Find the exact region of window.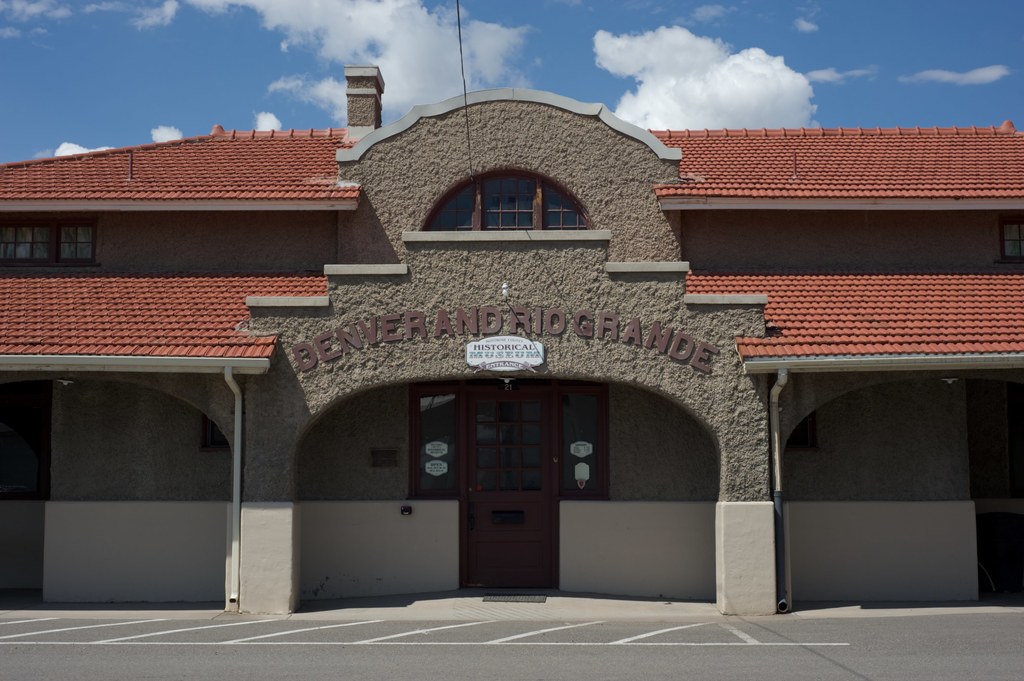
Exact region: {"x1": 557, "y1": 387, "x2": 605, "y2": 497}.
